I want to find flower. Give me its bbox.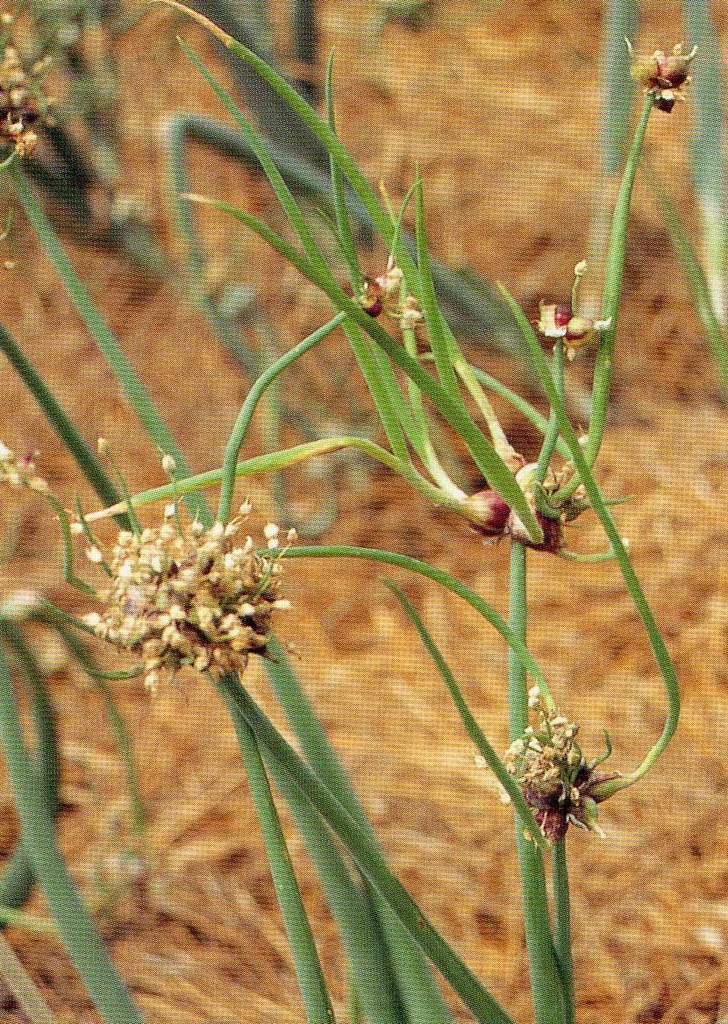
box=[84, 496, 297, 680].
